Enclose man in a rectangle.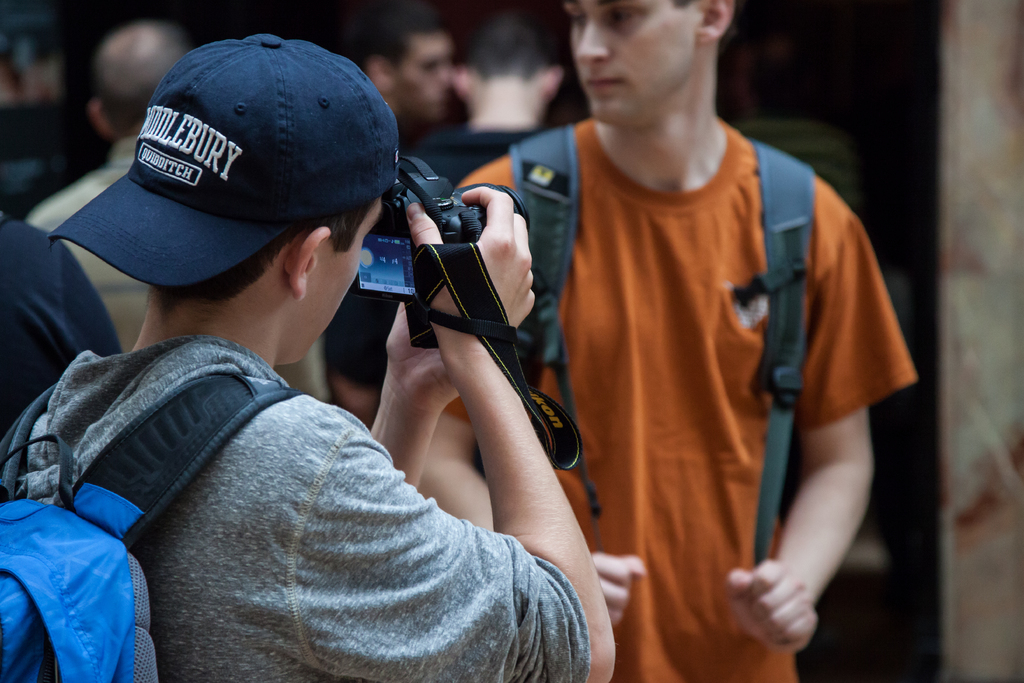
crop(412, 0, 918, 682).
